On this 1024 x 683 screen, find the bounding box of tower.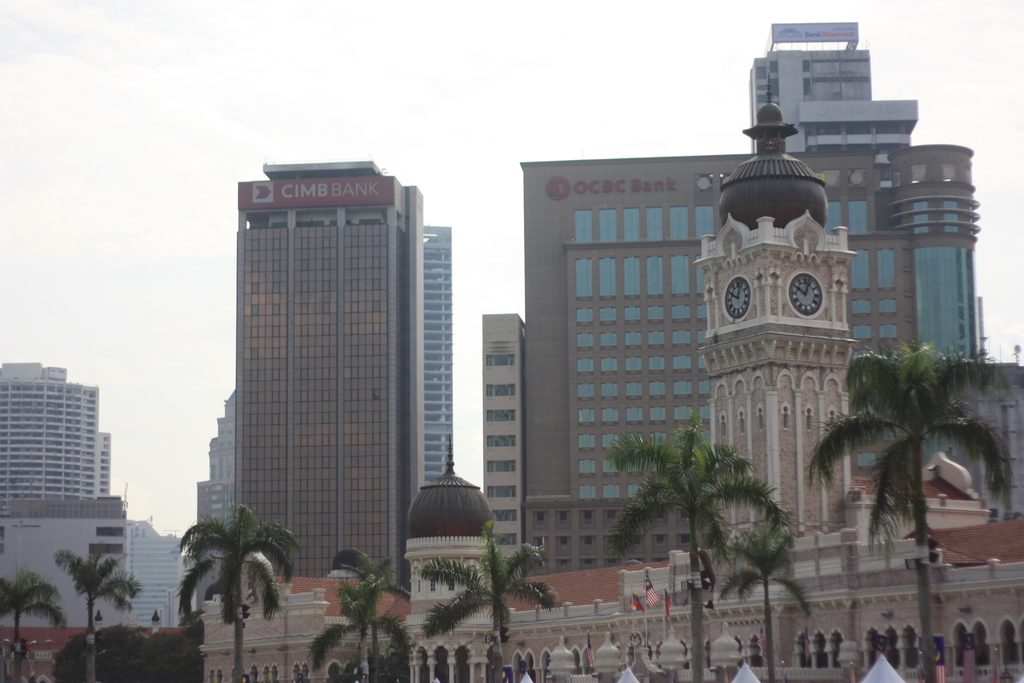
Bounding box: <region>238, 163, 417, 590</region>.
